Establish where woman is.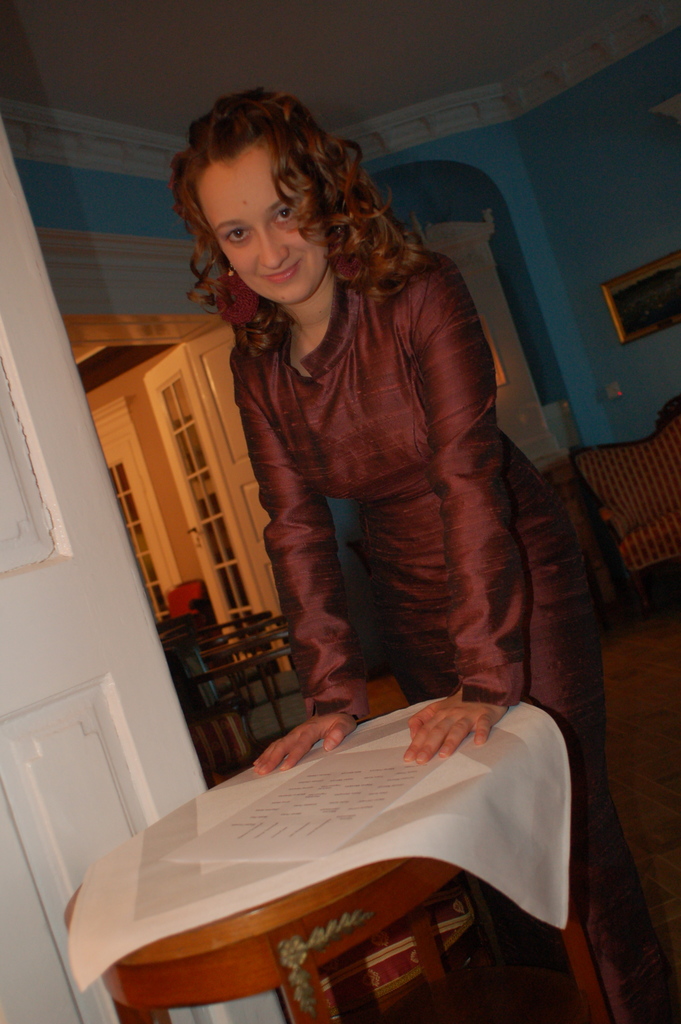
Established at [145, 102, 506, 695].
